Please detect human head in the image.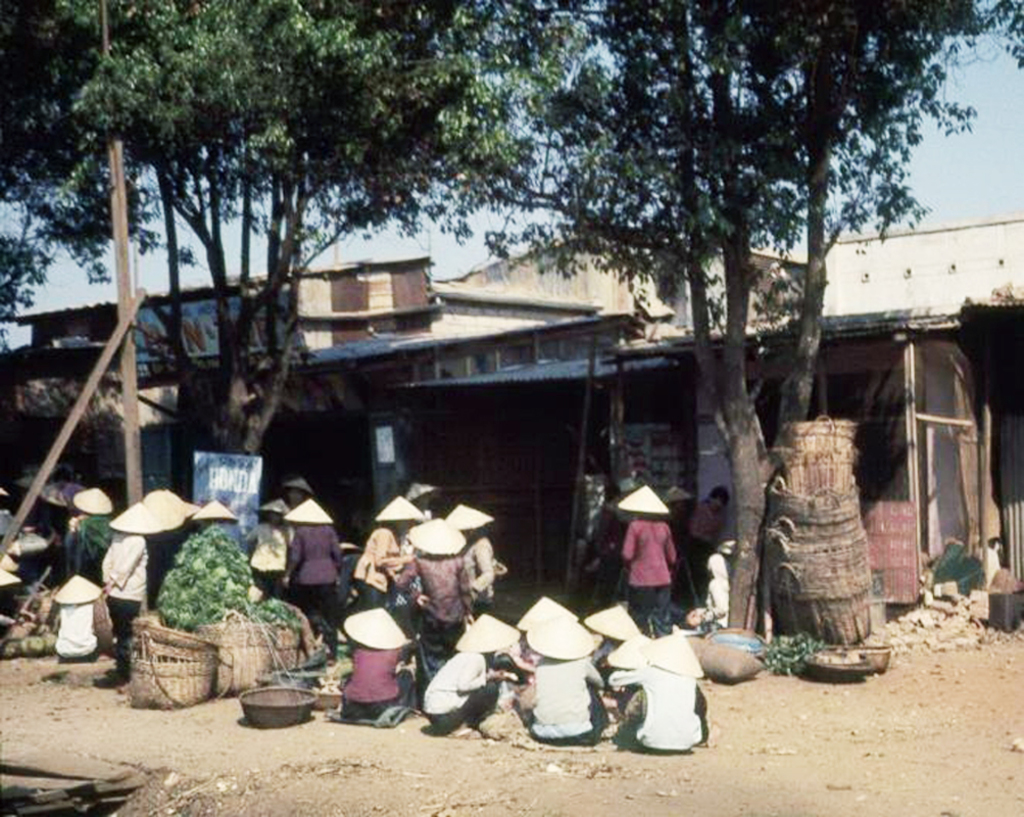
{"left": 374, "top": 495, "right": 423, "bottom": 535}.
